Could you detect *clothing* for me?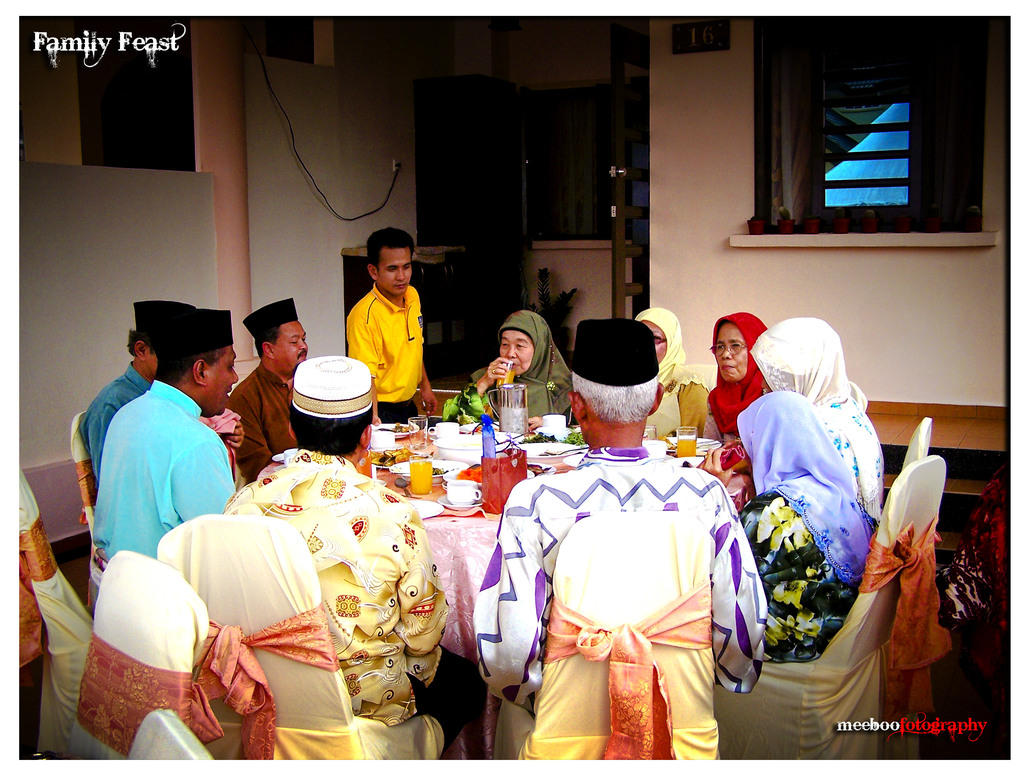
Detection result: (470, 309, 571, 419).
